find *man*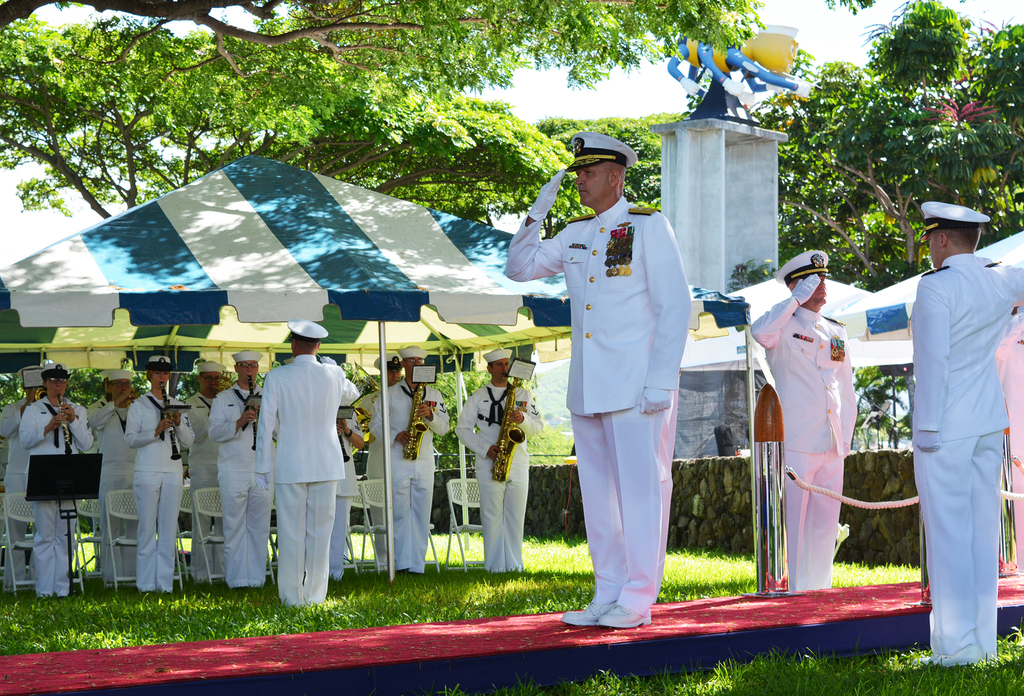
518/170/715/624
